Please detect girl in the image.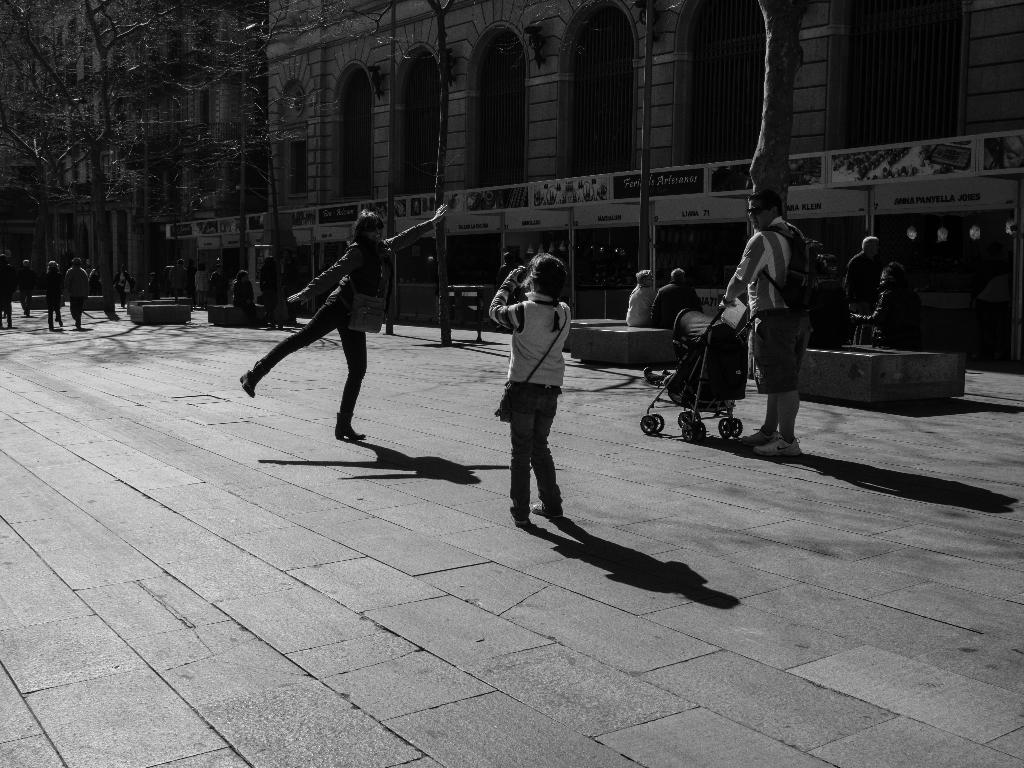
488:252:570:528.
